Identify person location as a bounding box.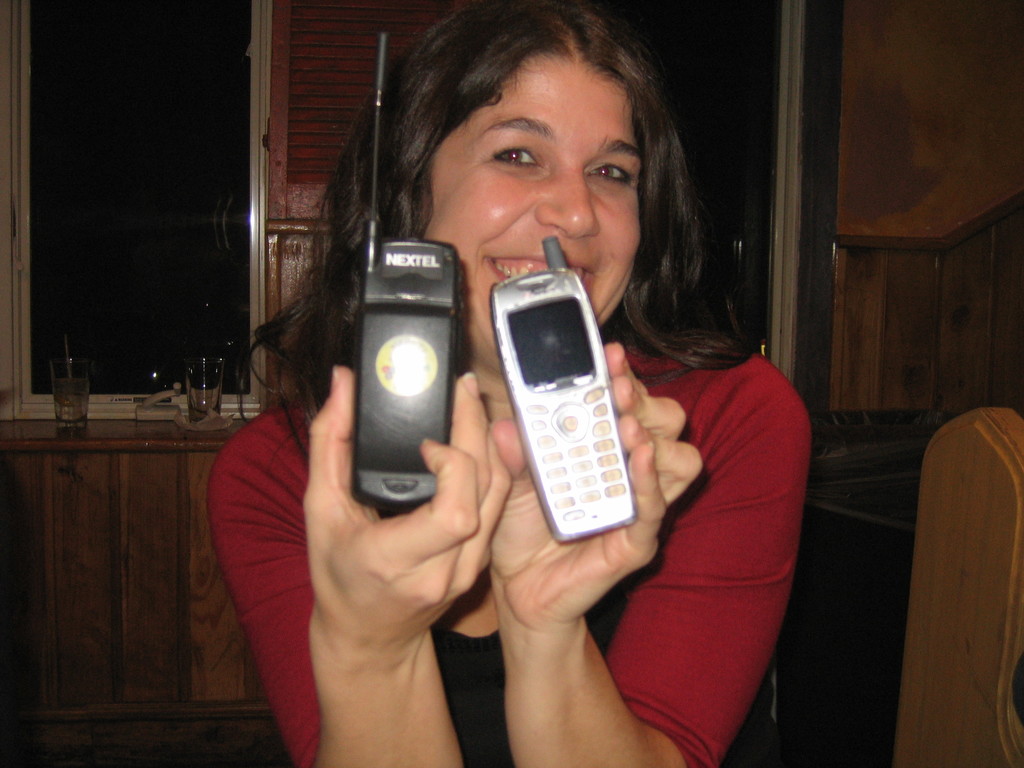
(x1=205, y1=0, x2=808, y2=767).
